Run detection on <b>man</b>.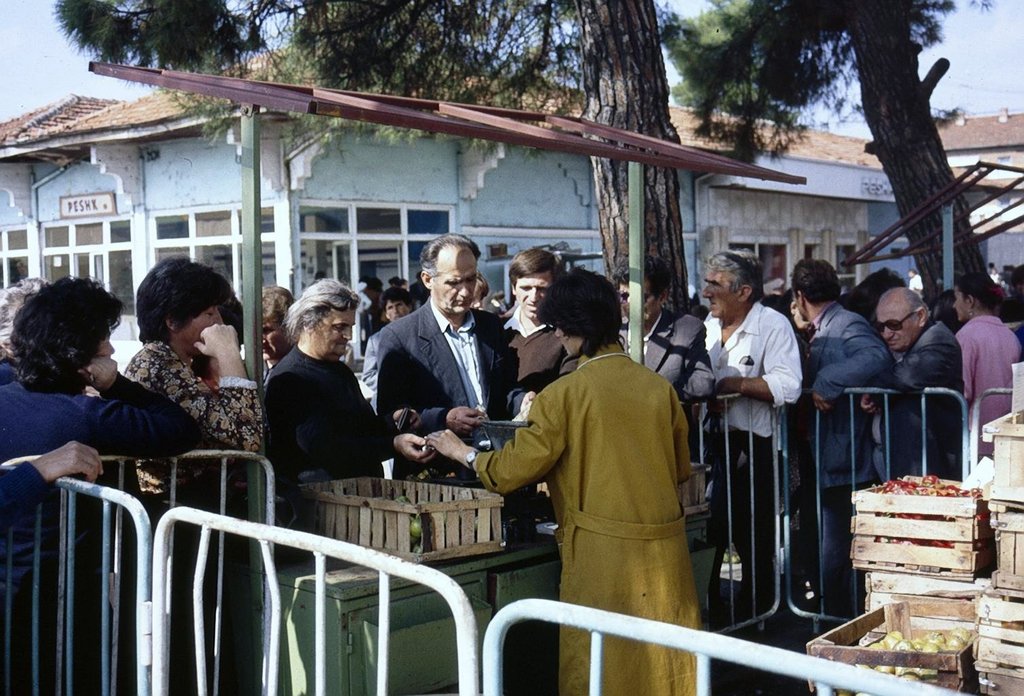
Result: 848,279,962,501.
